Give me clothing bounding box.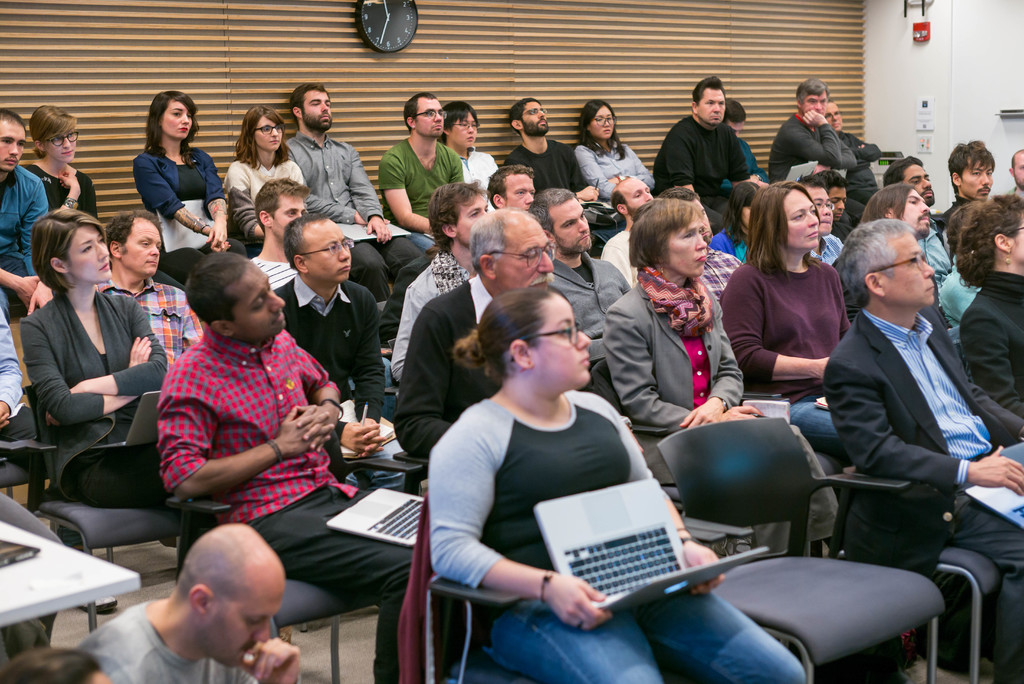
282 134 424 304.
